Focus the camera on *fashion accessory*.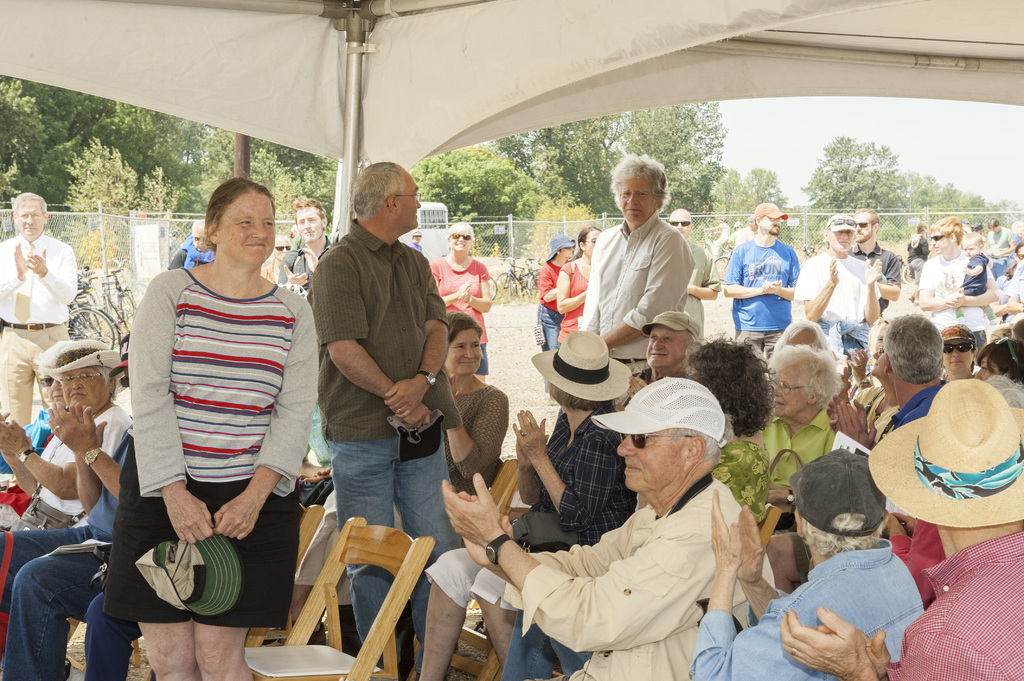
Focus region: <region>14, 243, 36, 324</region>.
